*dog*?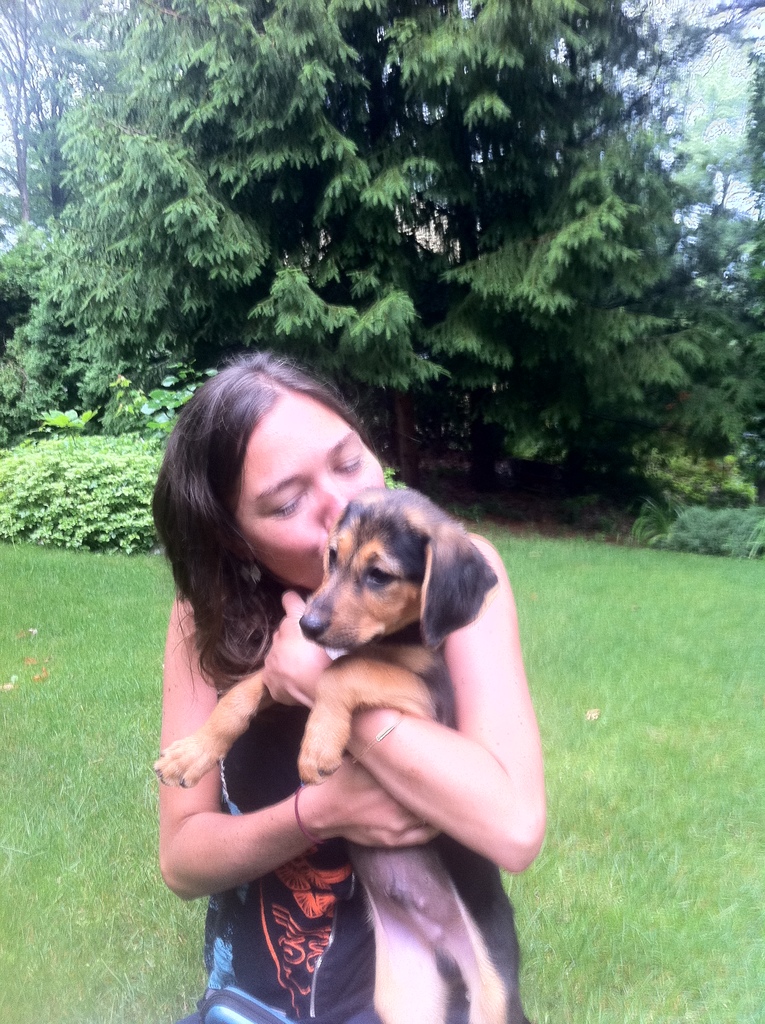
152 485 527 1023
